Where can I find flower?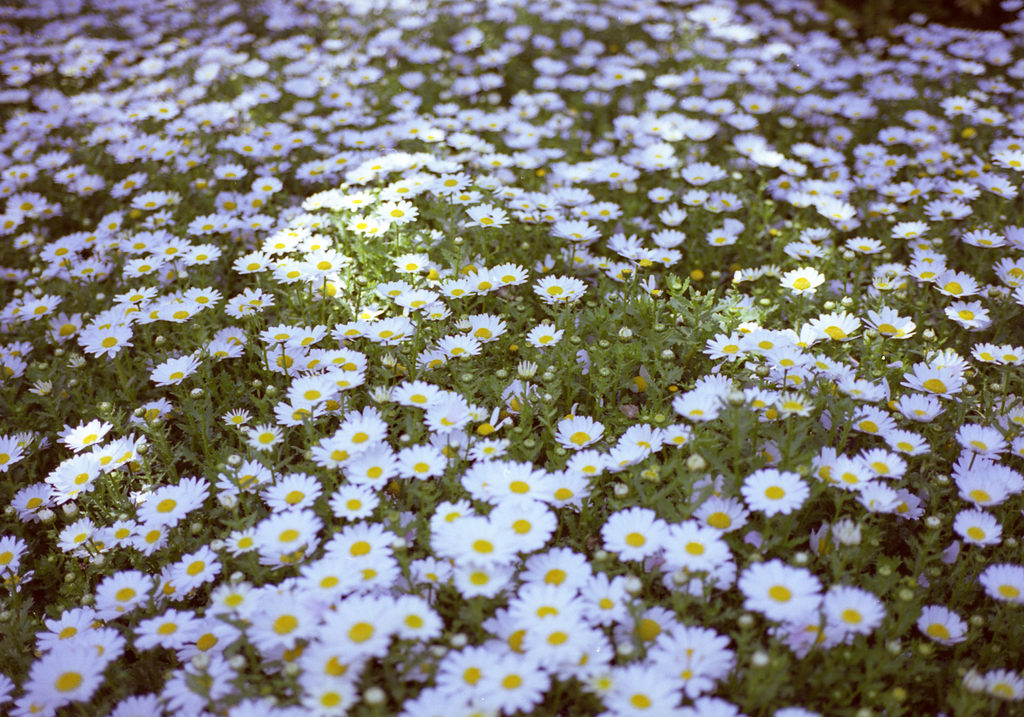
You can find it at (left=864, top=448, right=906, bottom=481).
